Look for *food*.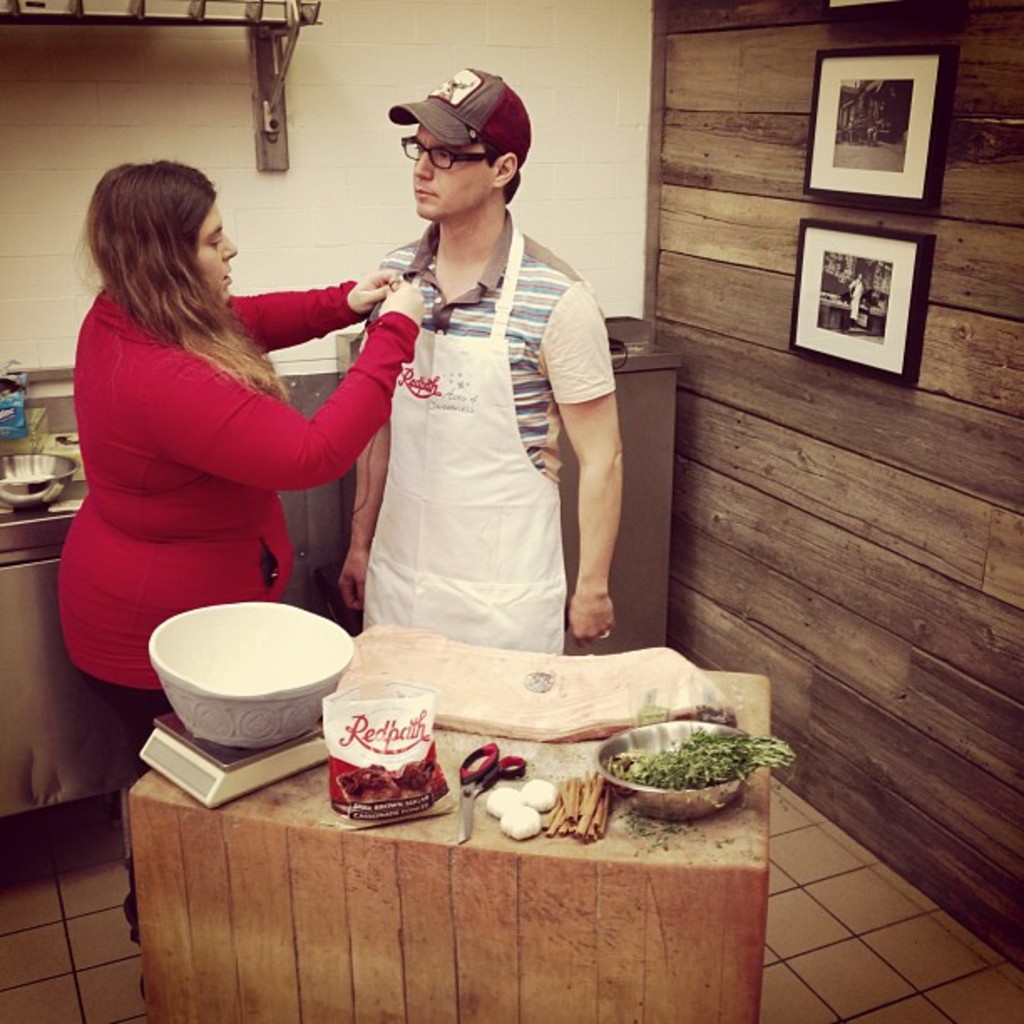
Found: BBox(606, 723, 803, 801).
